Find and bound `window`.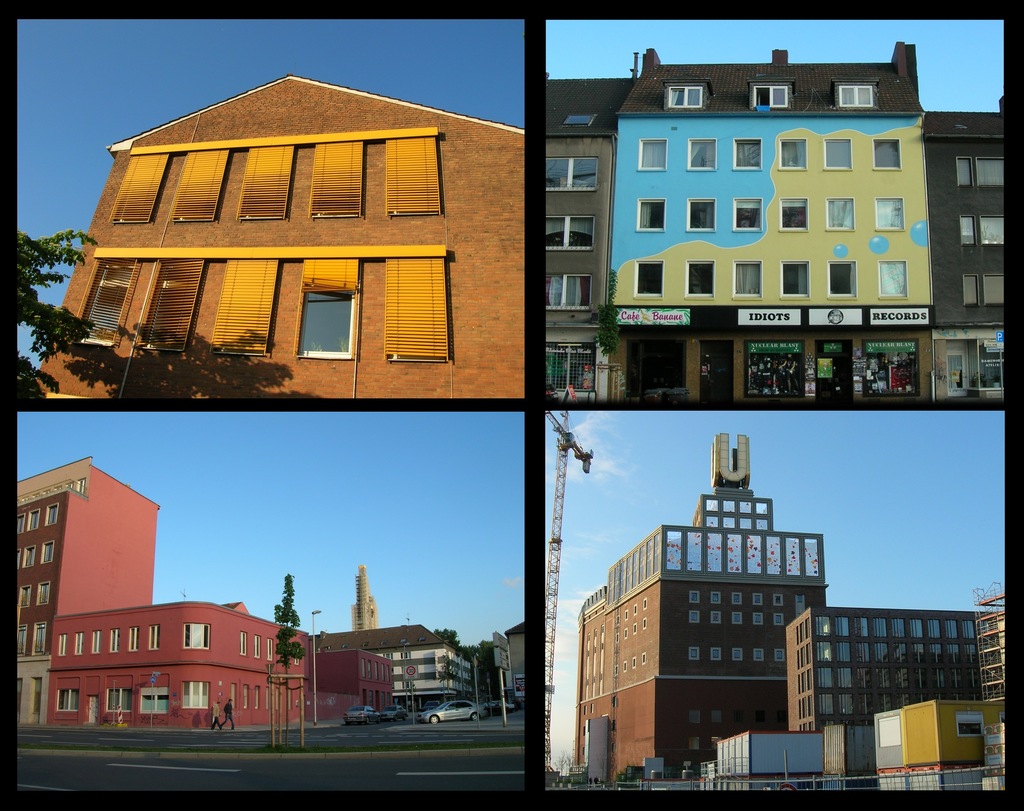
Bound: select_region(779, 197, 807, 232).
